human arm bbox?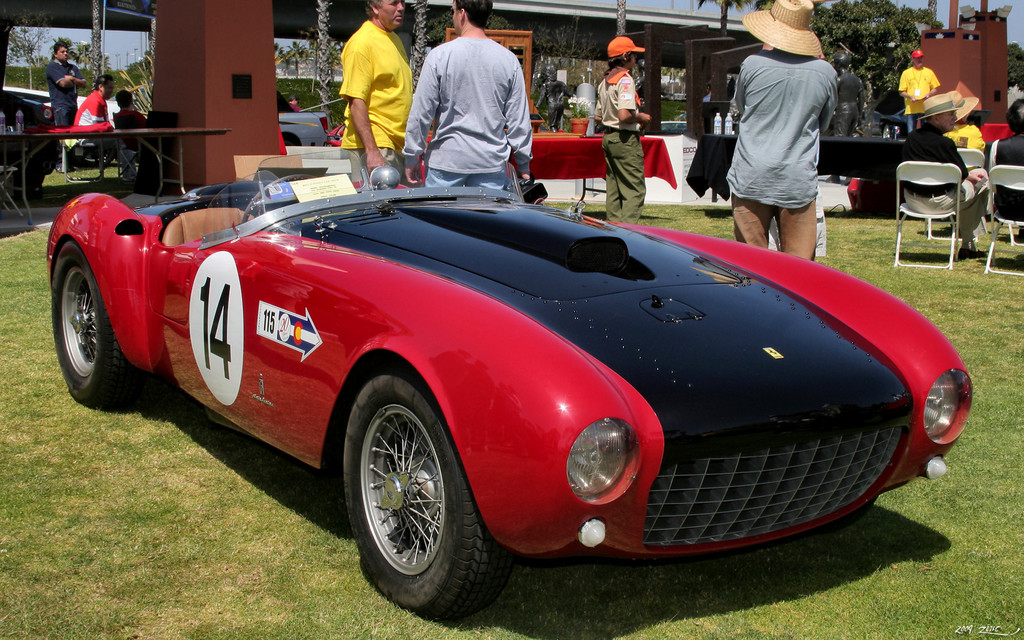
x1=965, y1=170, x2=985, y2=185
